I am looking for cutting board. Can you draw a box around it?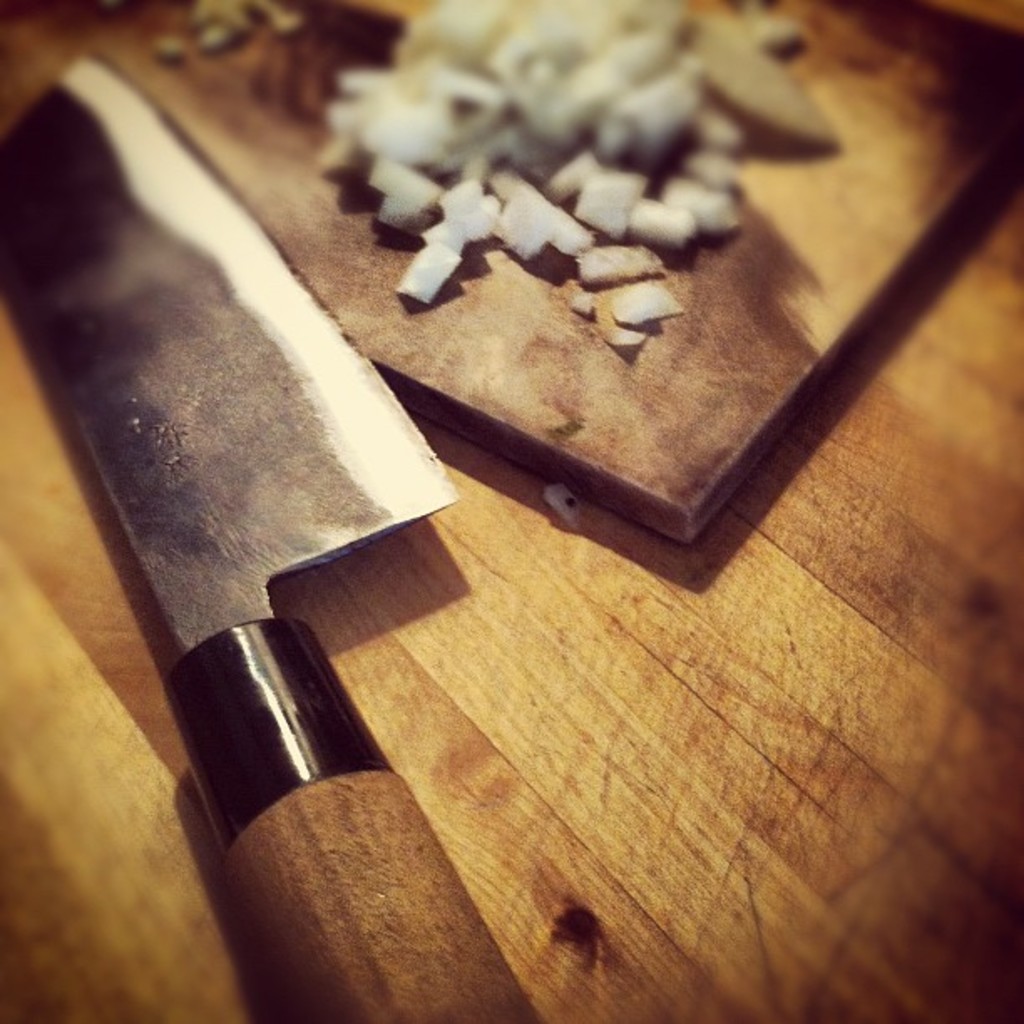
Sure, the bounding box is locate(0, 0, 1022, 550).
